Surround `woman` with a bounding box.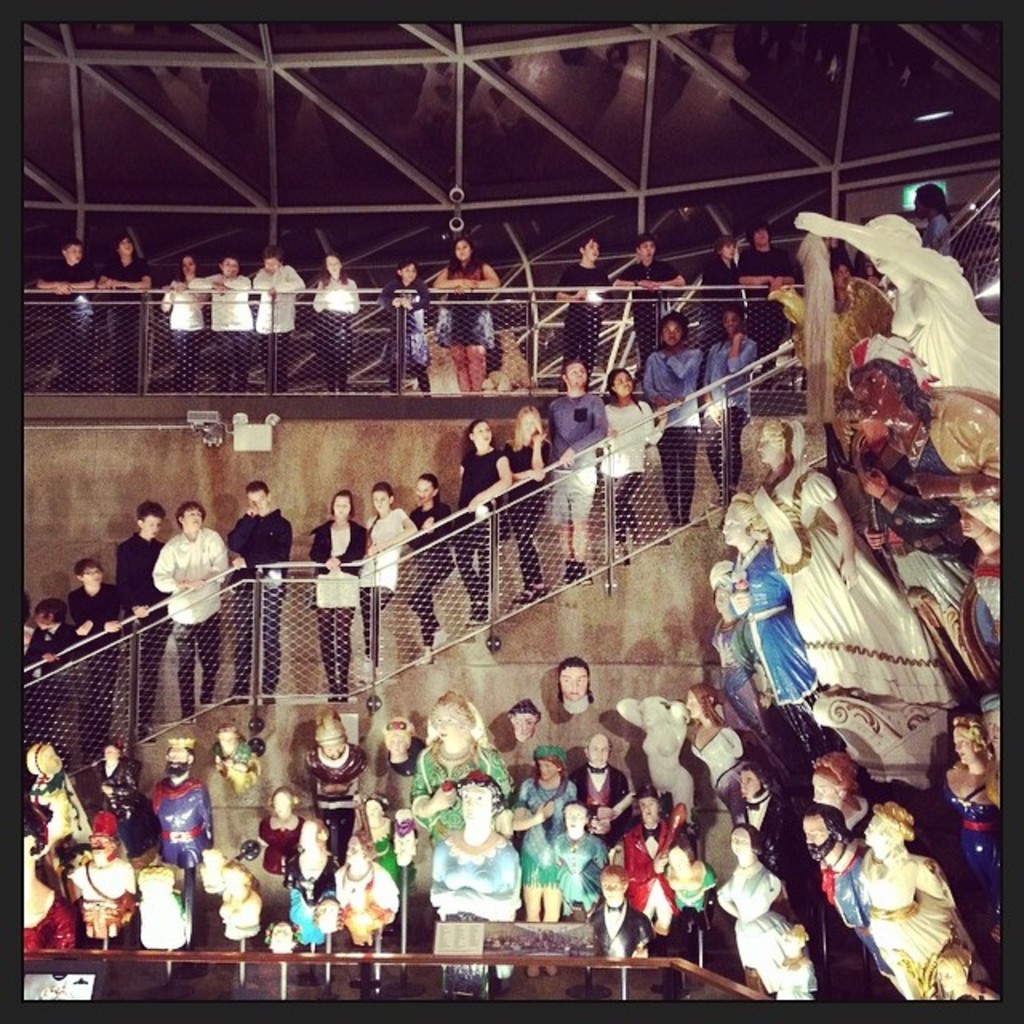
<bbox>501, 403, 549, 595</bbox>.
